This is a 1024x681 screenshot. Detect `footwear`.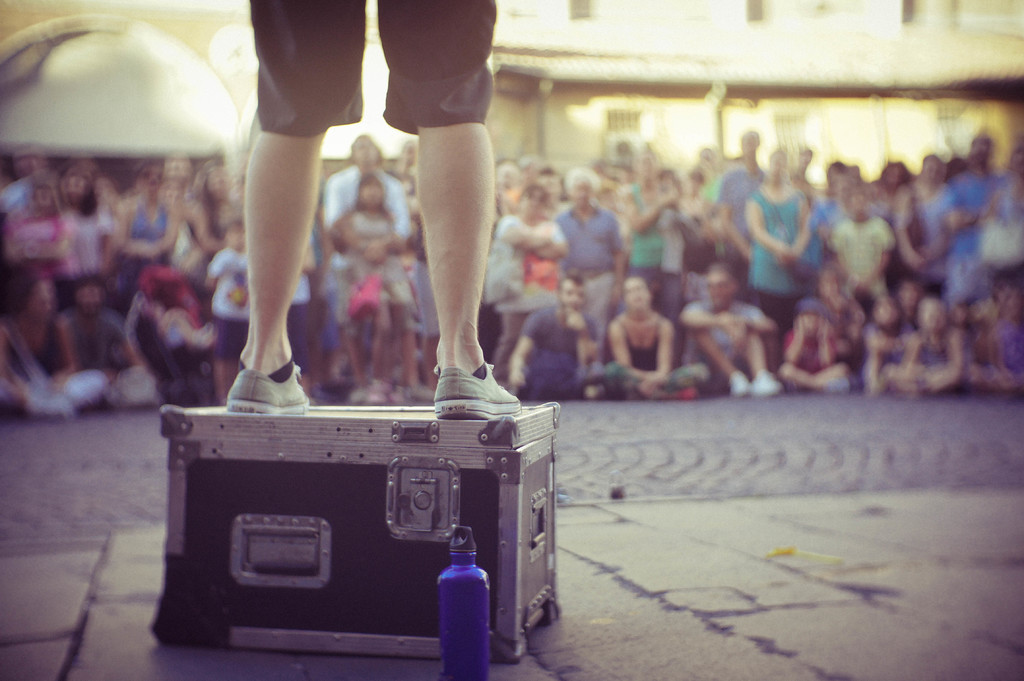
box=[433, 360, 523, 421].
